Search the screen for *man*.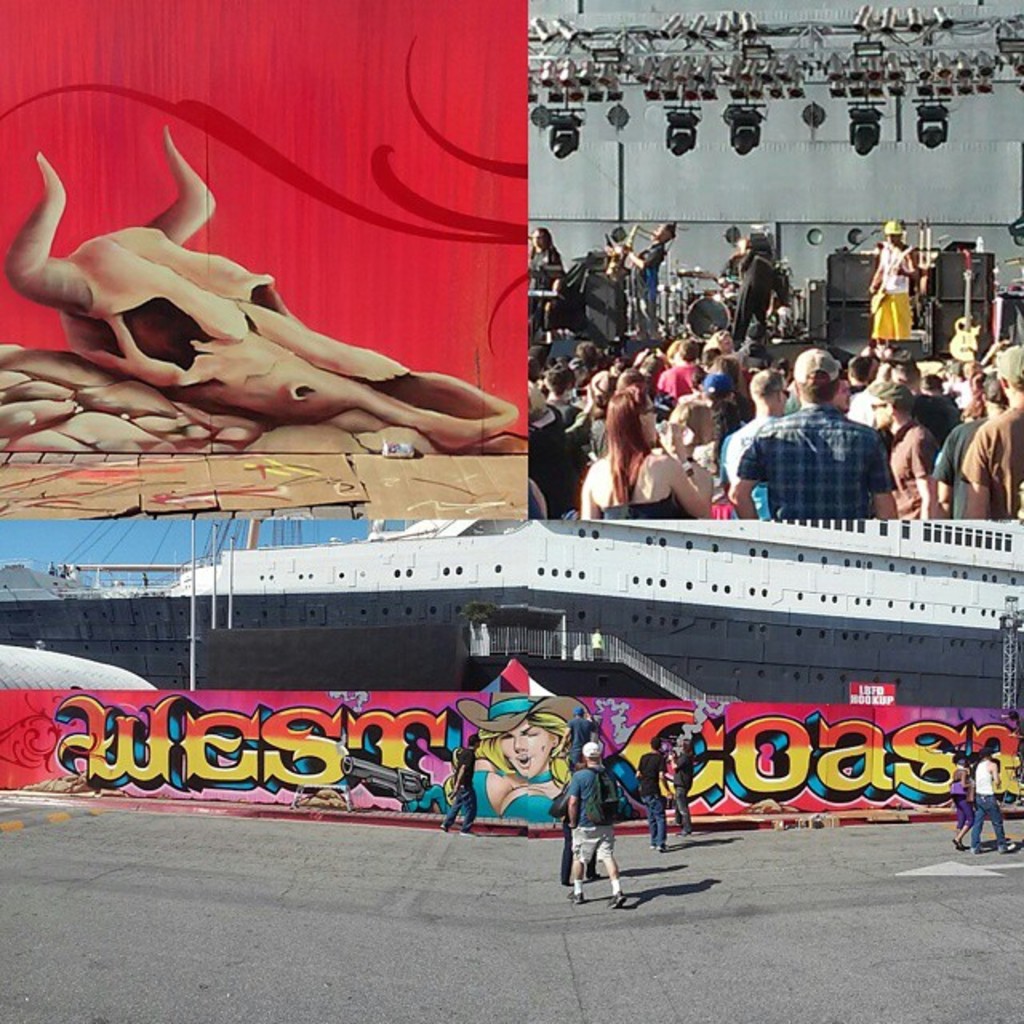
Found at box=[571, 738, 627, 912].
